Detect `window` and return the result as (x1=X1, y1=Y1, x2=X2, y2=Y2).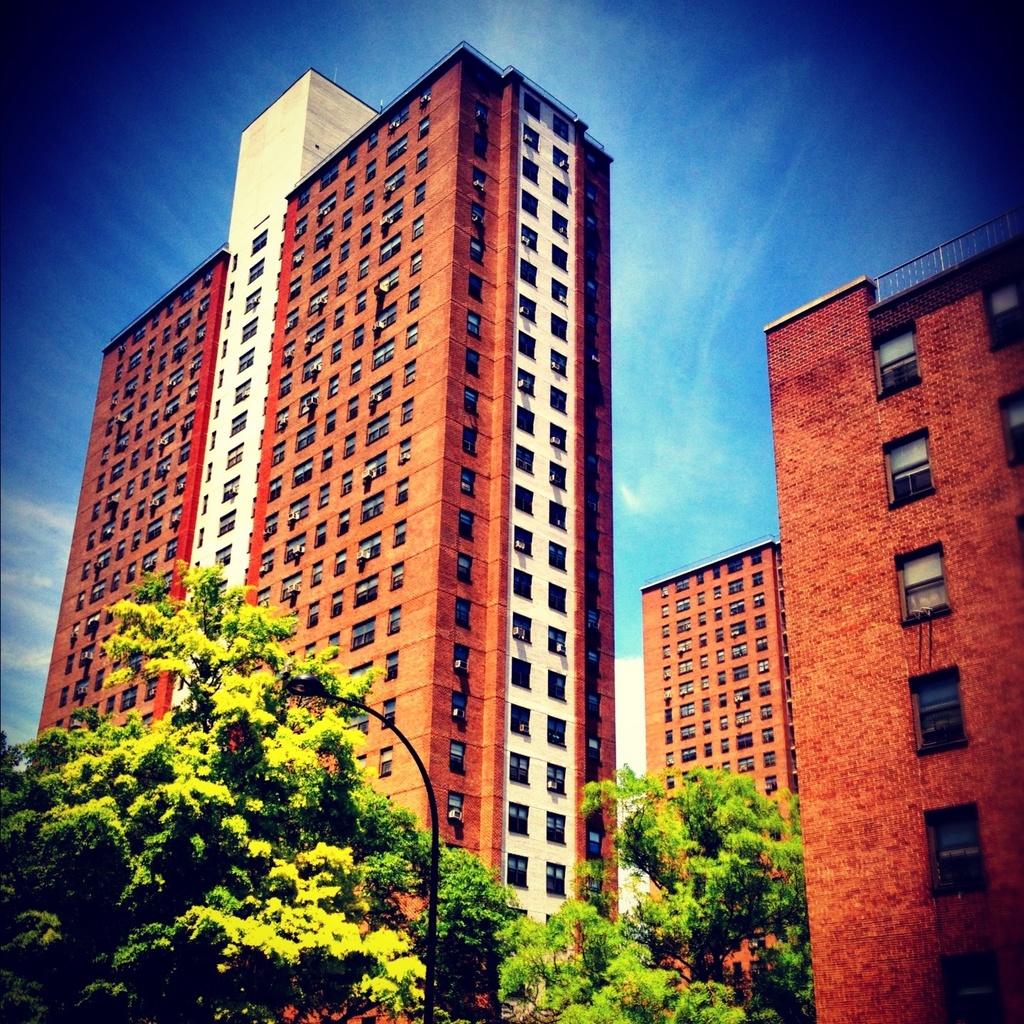
(x1=698, y1=591, x2=705, y2=606).
